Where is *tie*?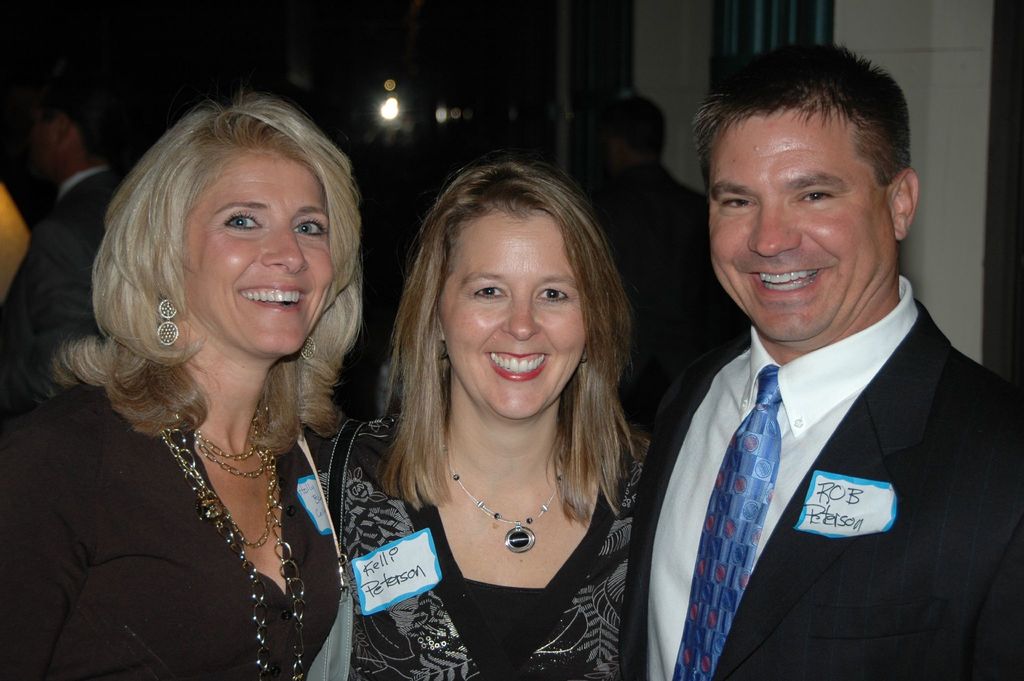
666:360:797:680.
